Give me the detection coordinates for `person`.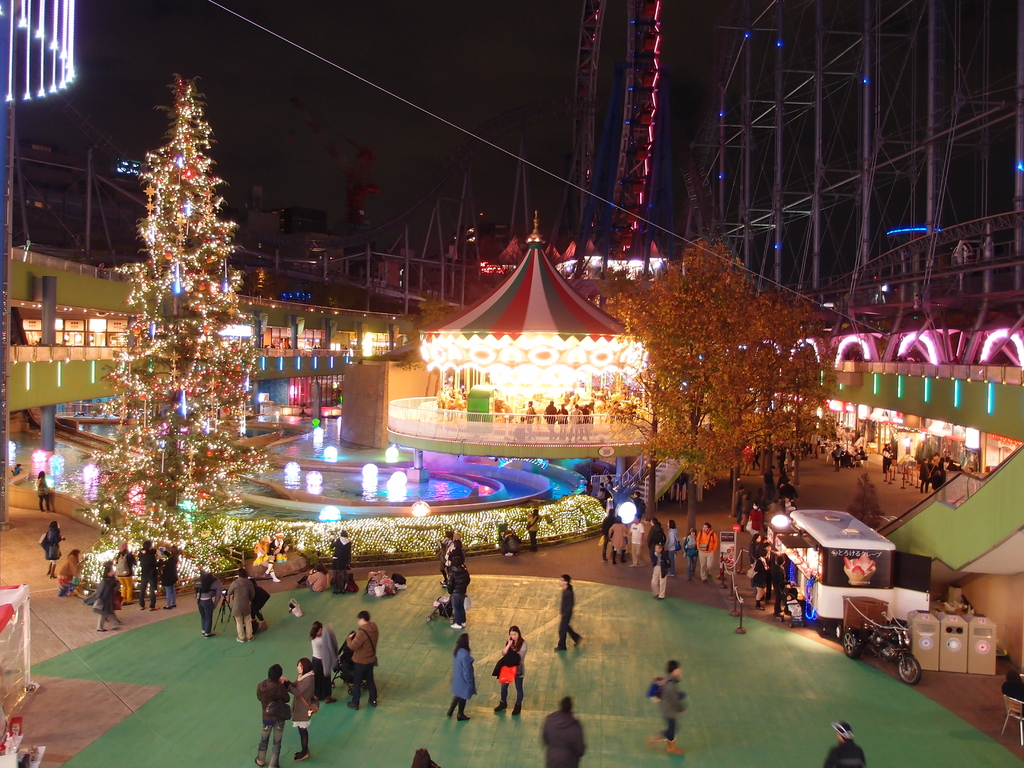
BBox(512, 412, 527, 443).
